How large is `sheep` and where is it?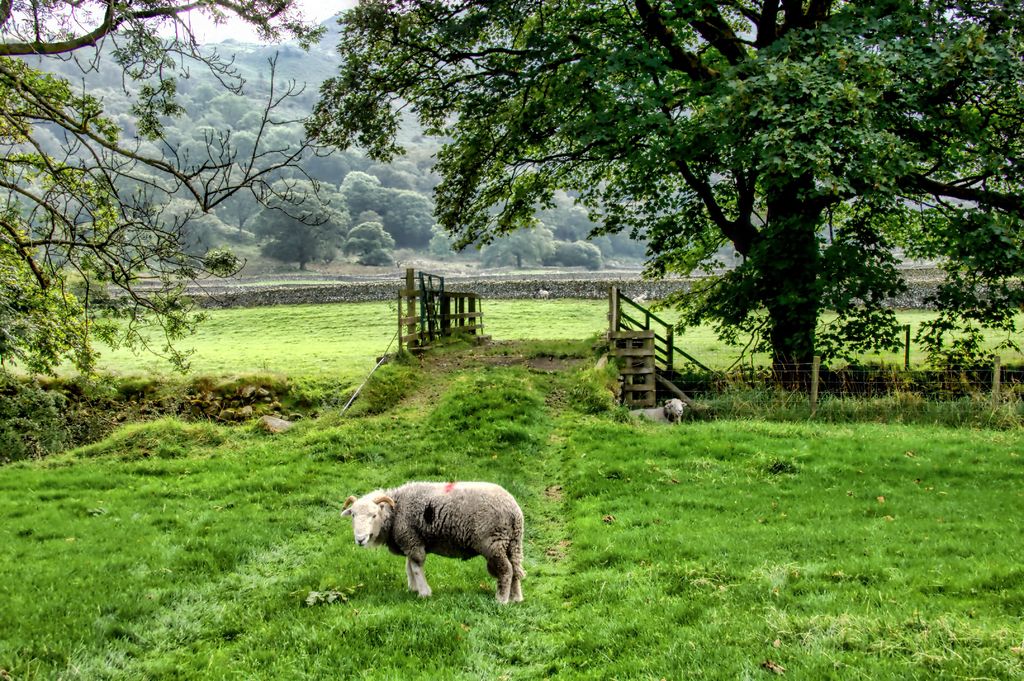
Bounding box: rect(345, 485, 537, 606).
